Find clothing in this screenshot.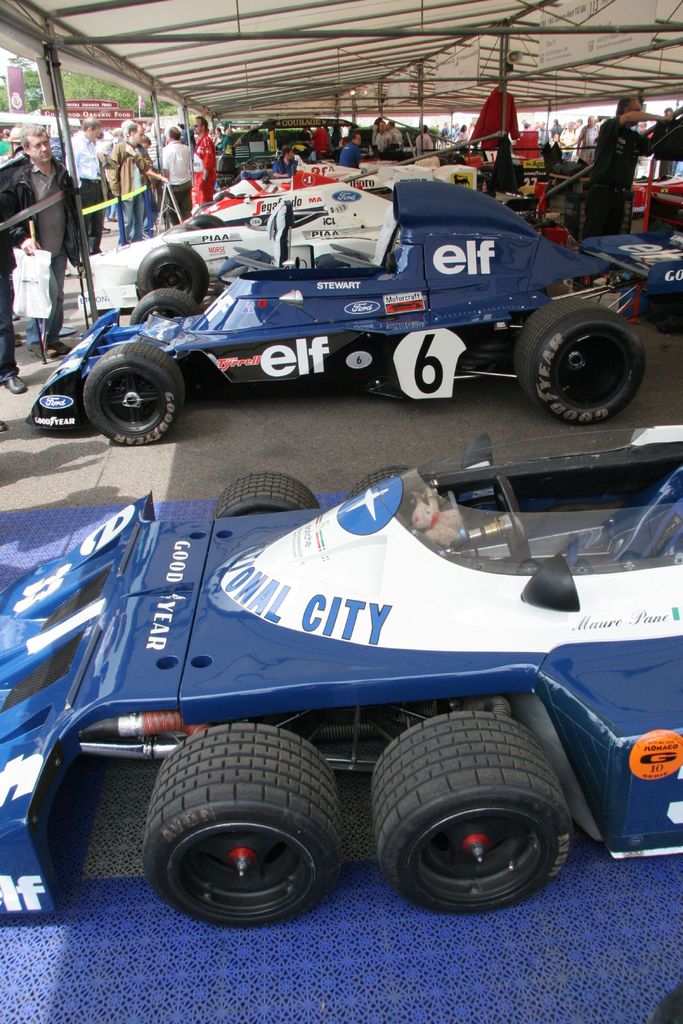
The bounding box for clothing is detection(0, 135, 10, 154).
